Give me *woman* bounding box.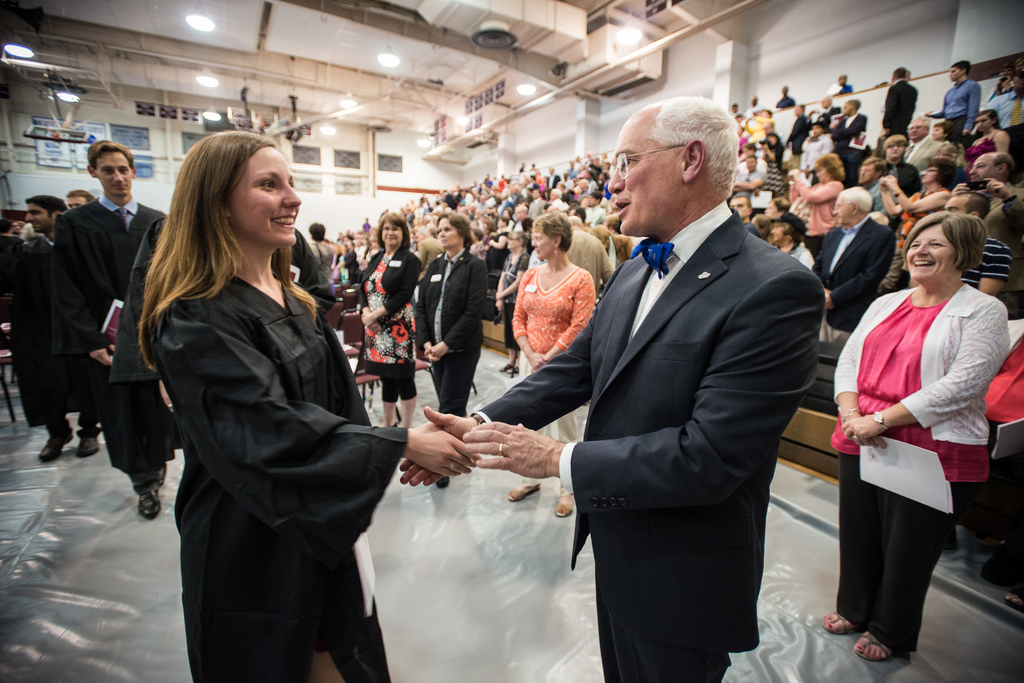
locate(493, 216, 509, 273).
